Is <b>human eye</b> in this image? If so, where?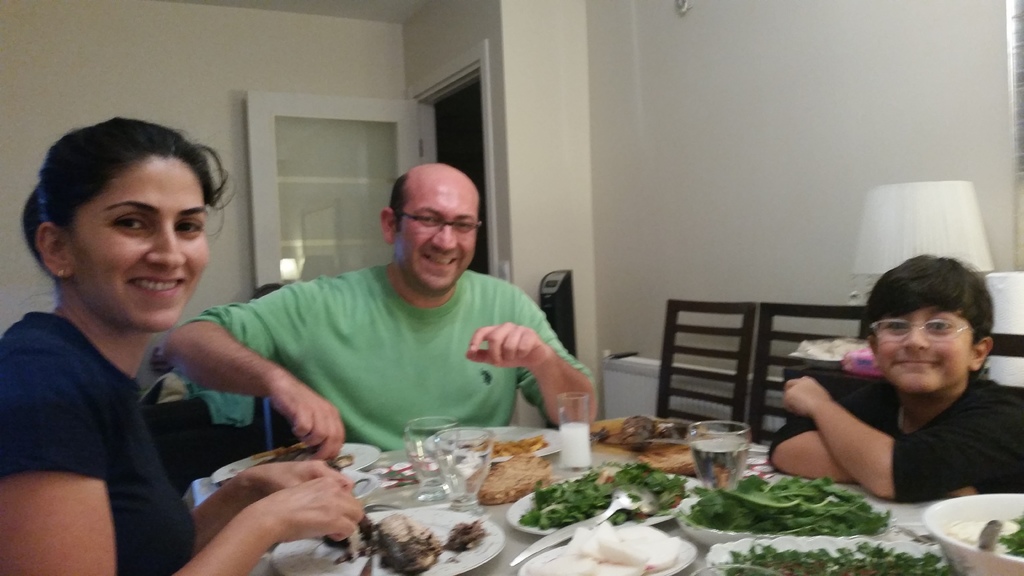
Yes, at Rect(925, 320, 952, 332).
